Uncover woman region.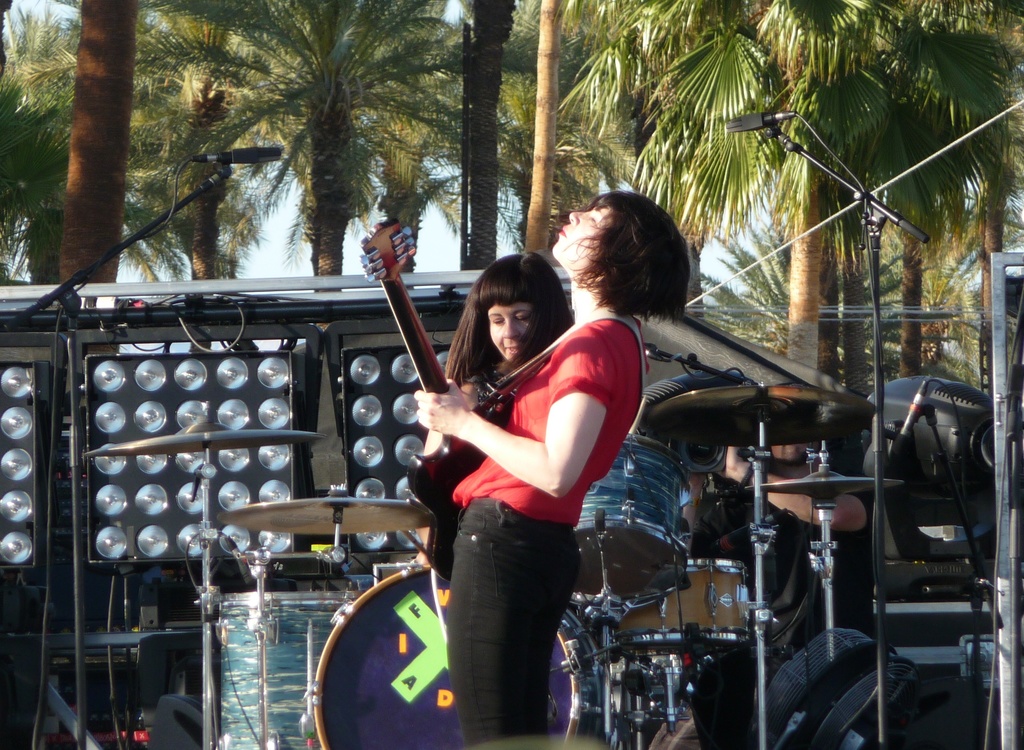
Uncovered: bbox(417, 209, 655, 748).
